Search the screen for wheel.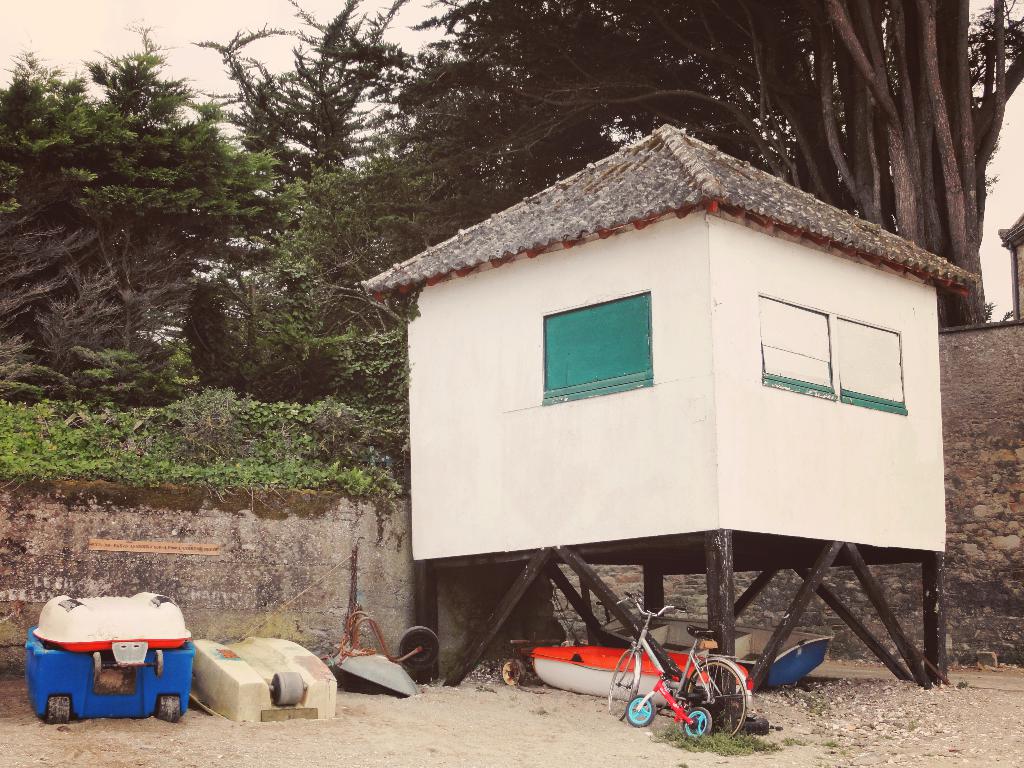
Found at box=[627, 696, 657, 729].
